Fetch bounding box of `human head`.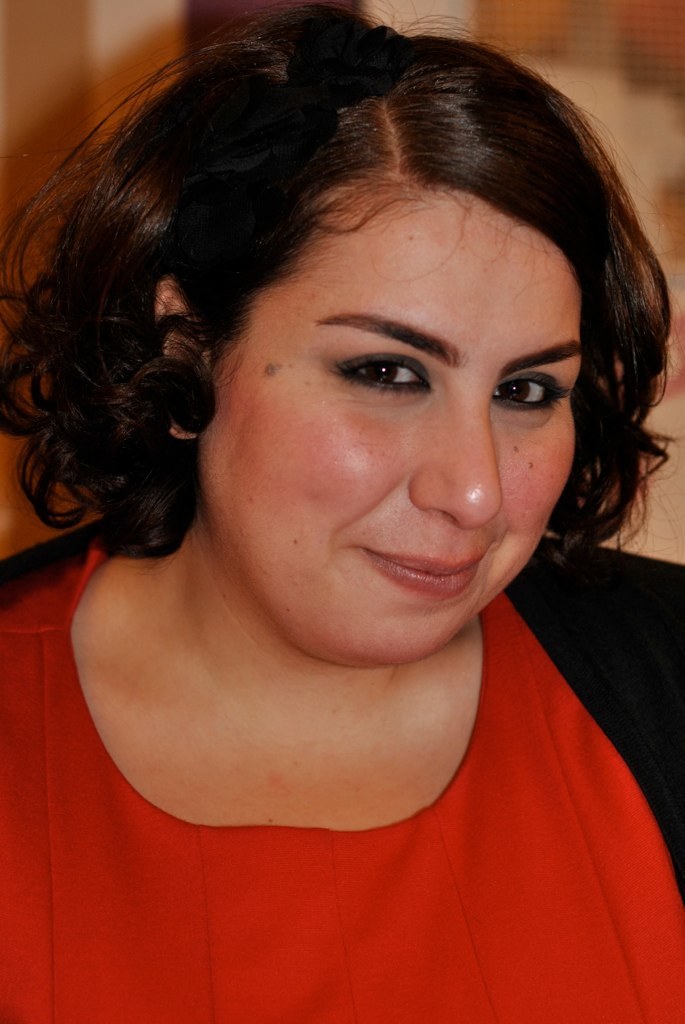
Bbox: [x1=28, y1=4, x2=632, y2=662].
